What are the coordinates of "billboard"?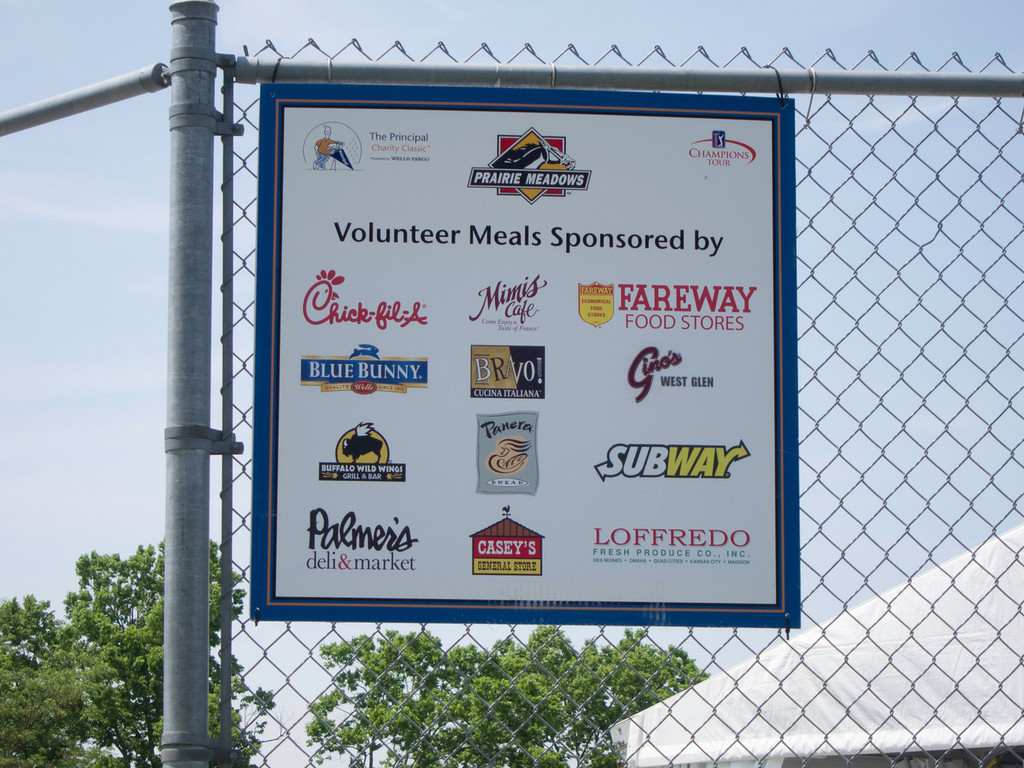
254:77:804:618.
